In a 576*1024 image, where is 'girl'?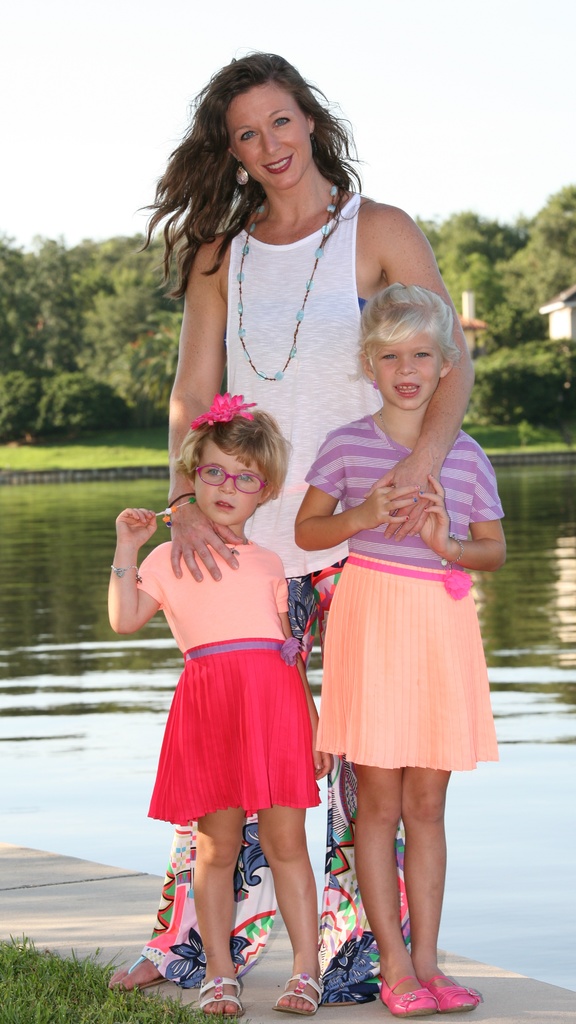
box(110, 395, 334, 1018).
